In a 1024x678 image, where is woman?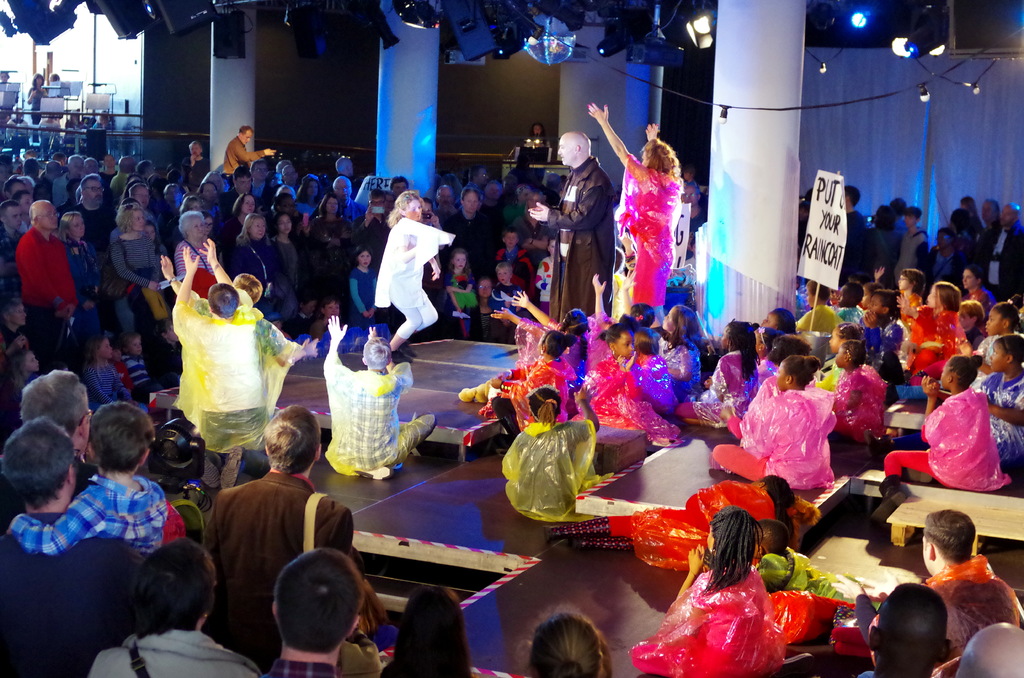
locate(210, 172, 228, 188).
